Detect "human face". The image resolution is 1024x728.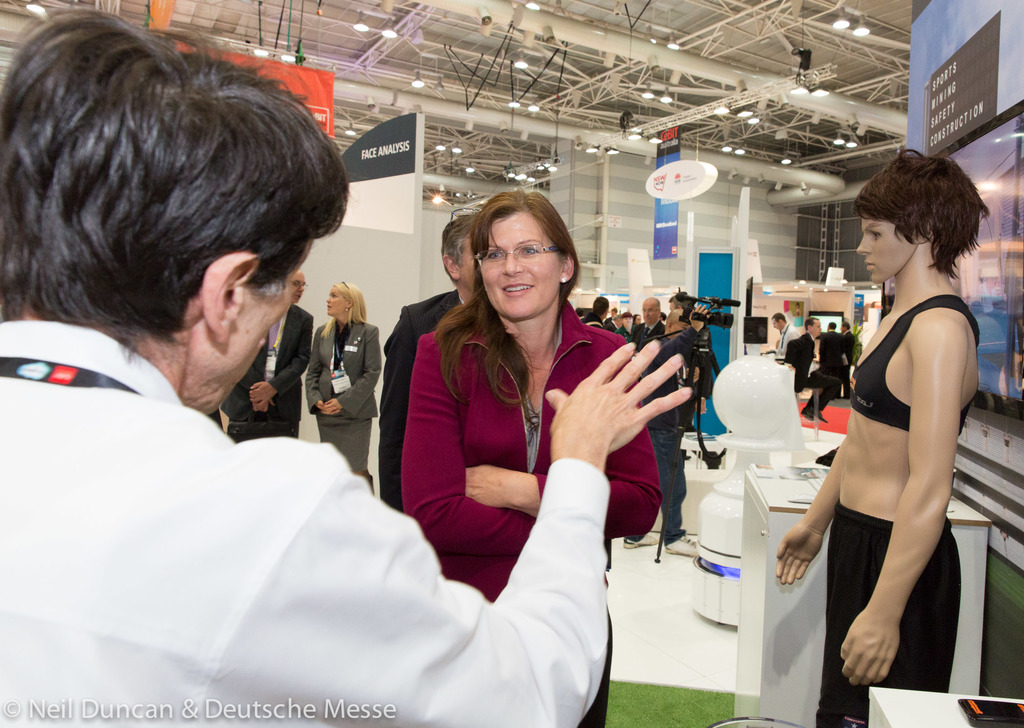
(621, 314, 634, 329).
